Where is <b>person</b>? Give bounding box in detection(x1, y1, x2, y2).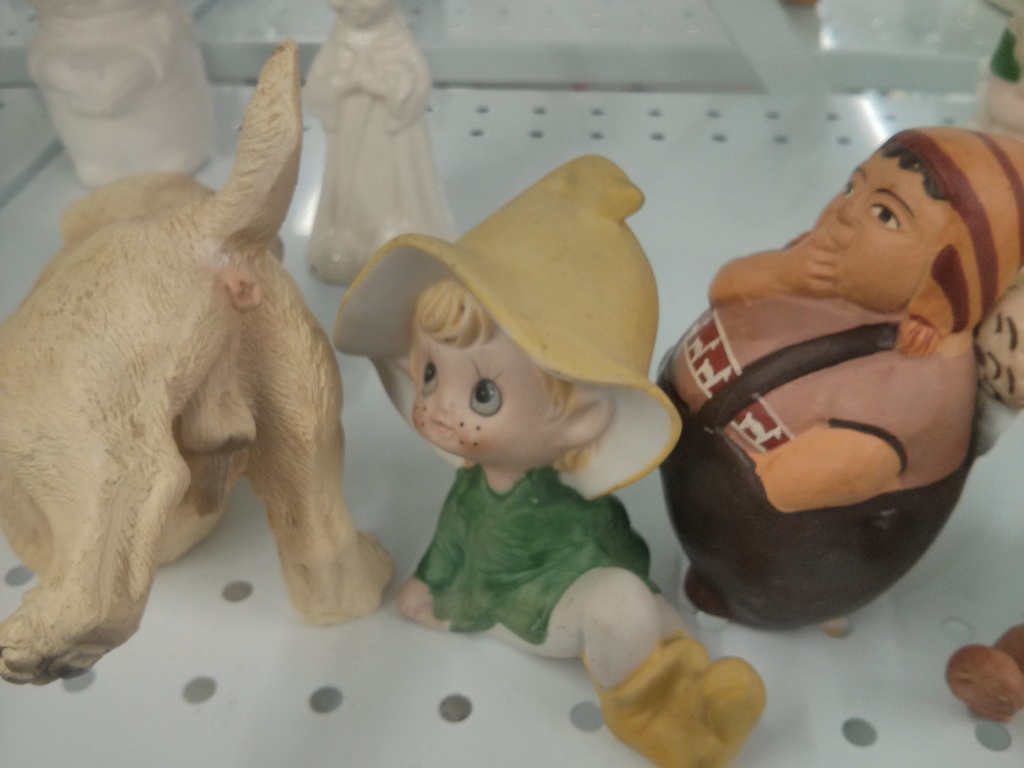
detection(648, 88, 1023, 687).
